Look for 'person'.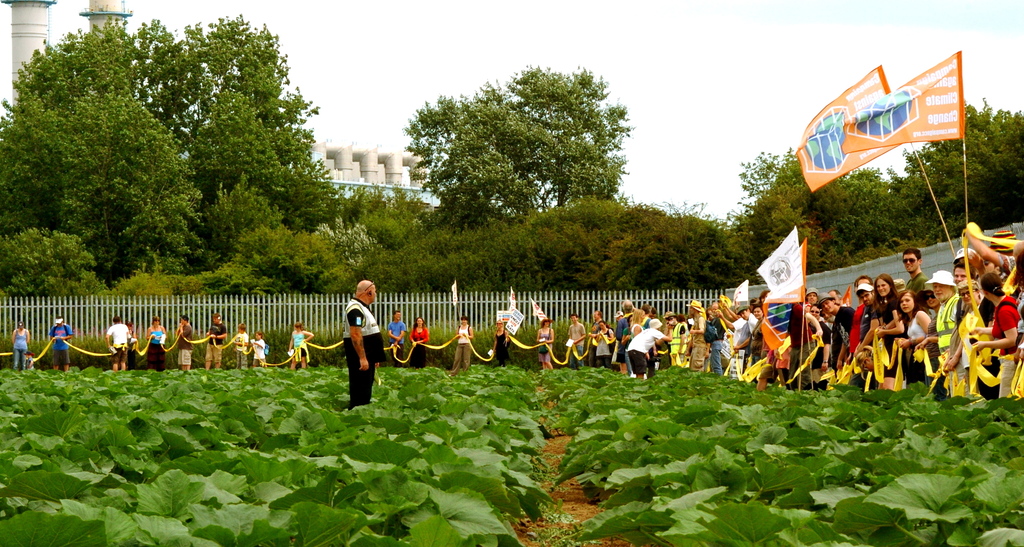
Found: (248, 325, 265, 366).
